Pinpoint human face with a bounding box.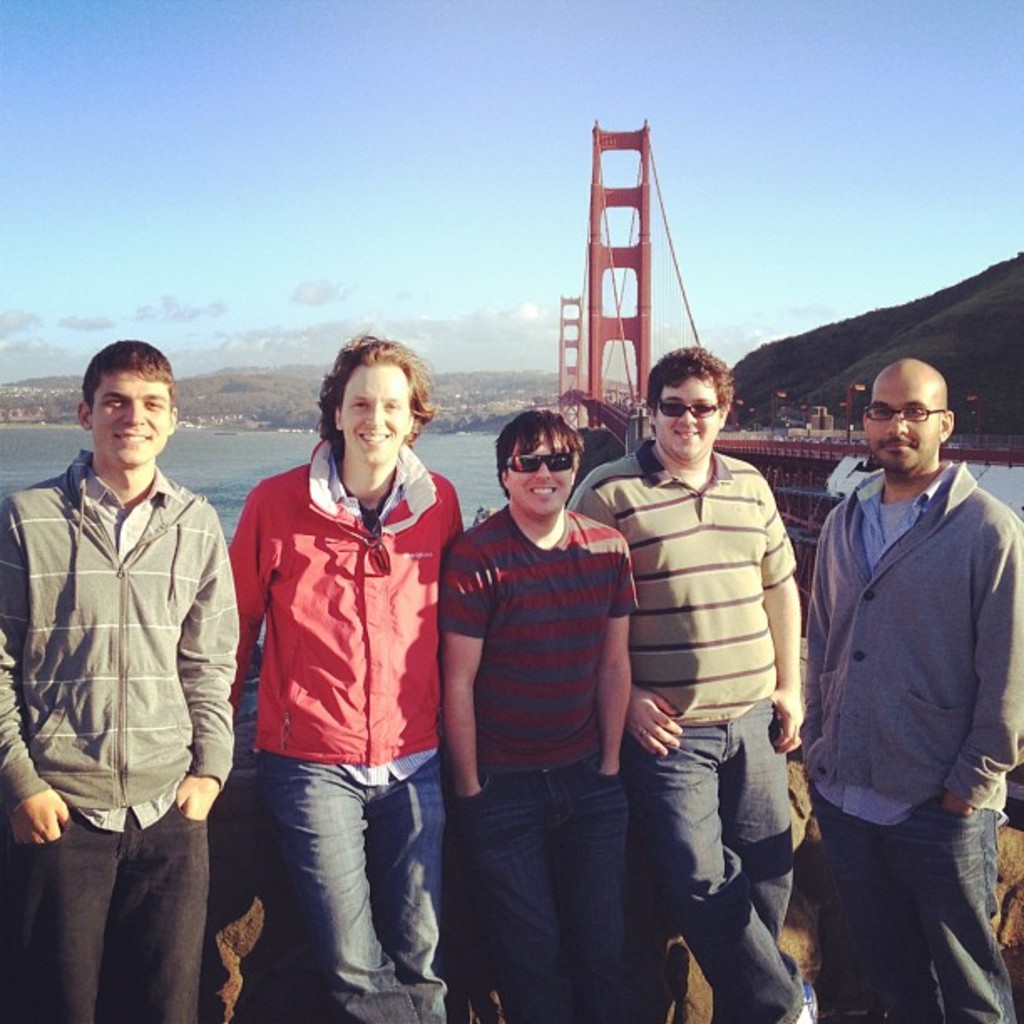
x1=507 y1=430 x2=574 y2=514.
